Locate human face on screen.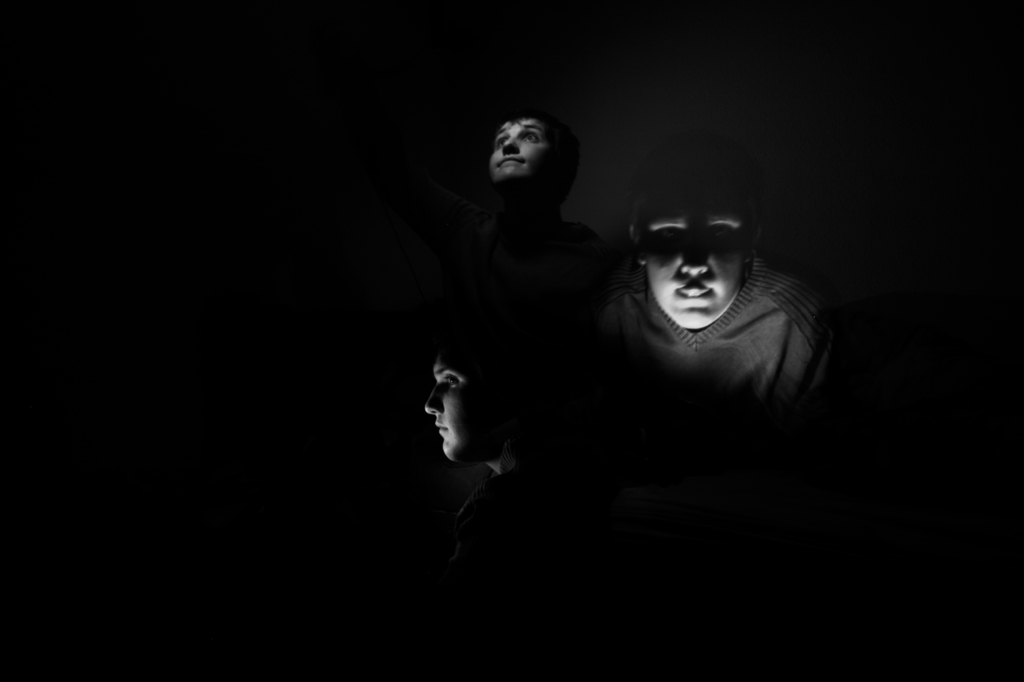
On screen at (left=646, top=206, right=742, bottom=325).
